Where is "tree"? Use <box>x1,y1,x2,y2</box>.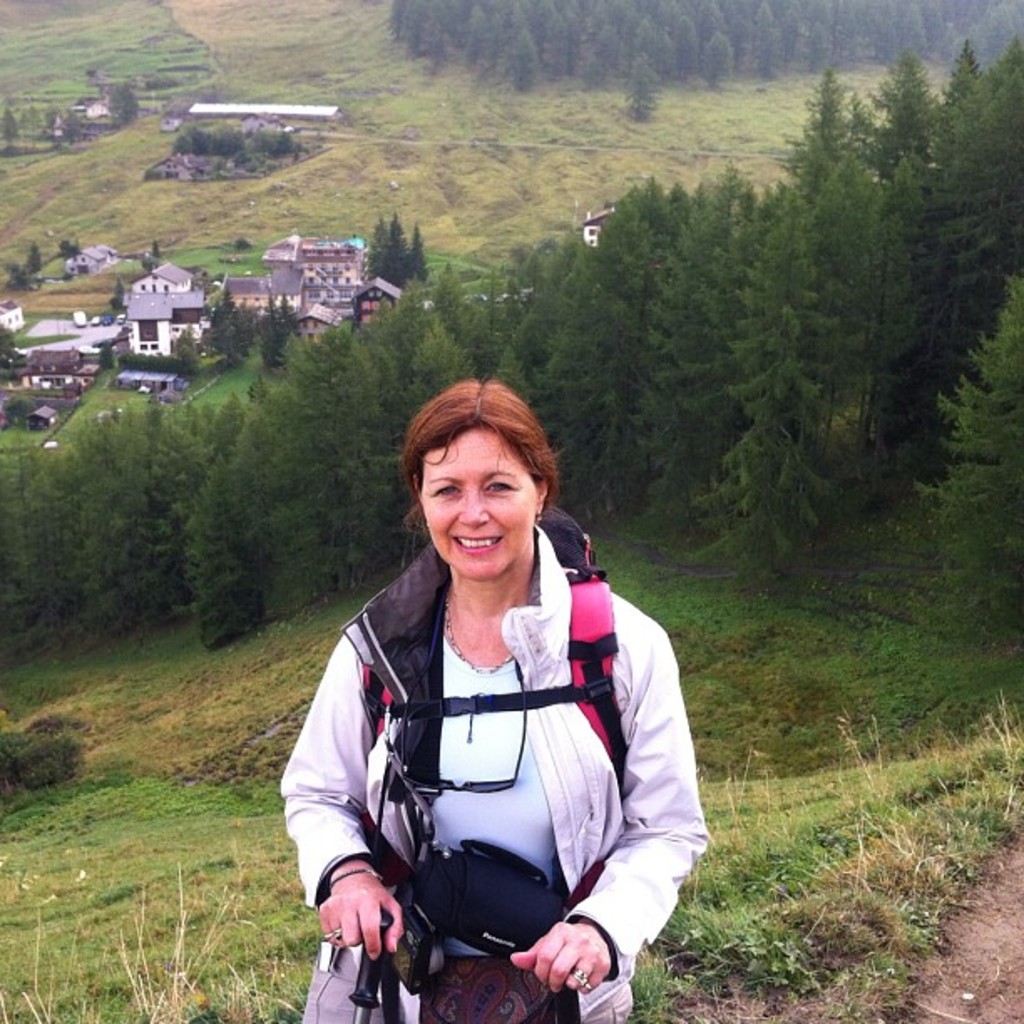
<box>547,13,582,84</box>.
